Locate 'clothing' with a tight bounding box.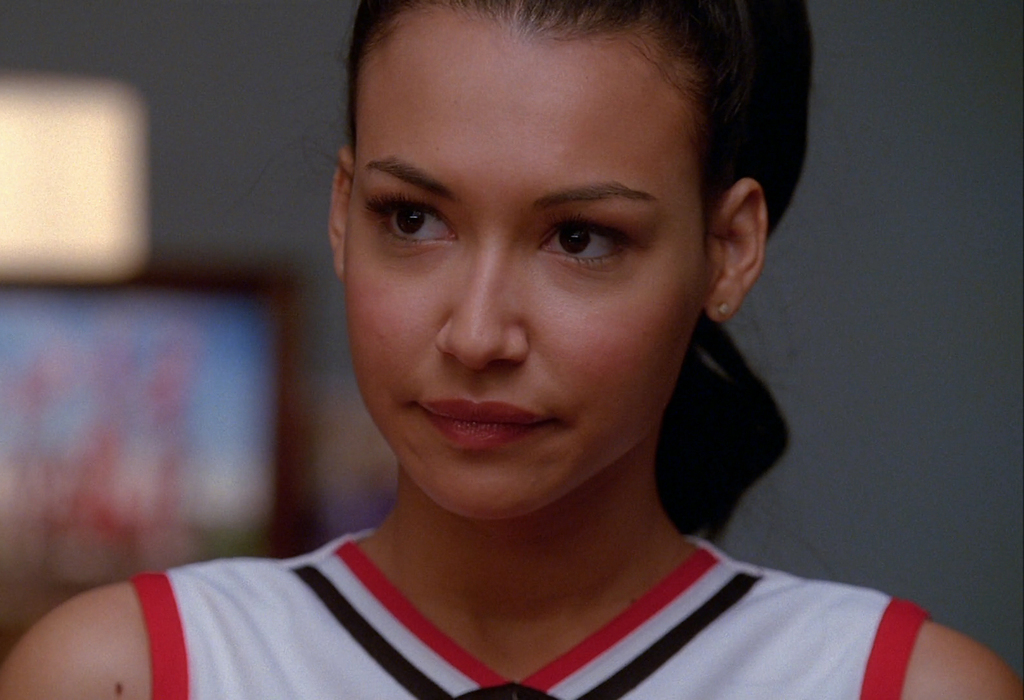
<region>174, 437, 989, 688</region>.
